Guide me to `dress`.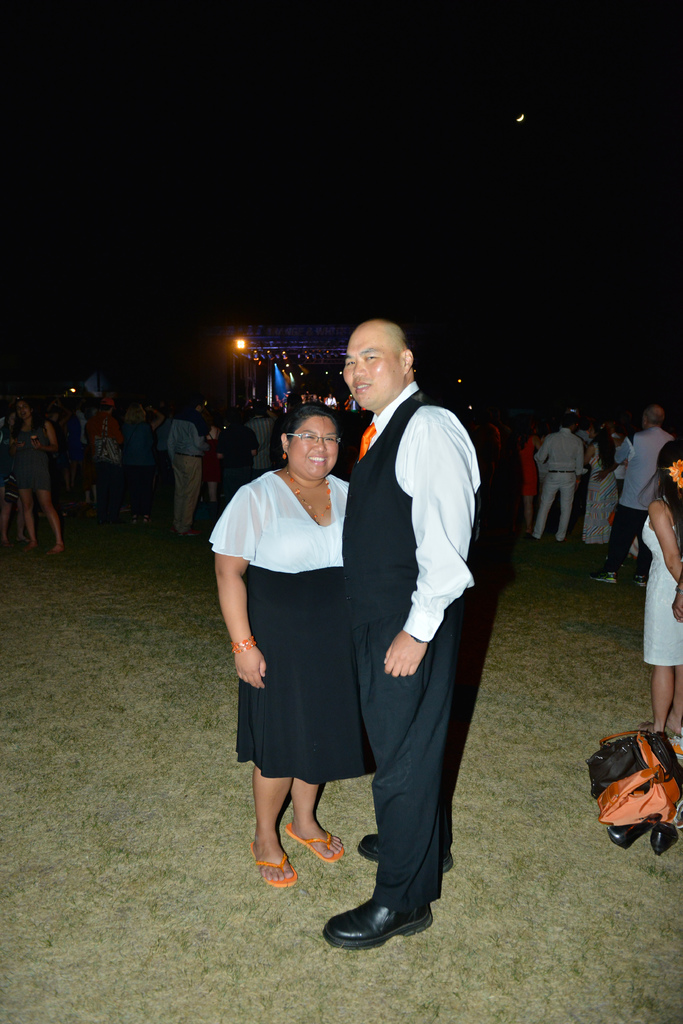
Guidance: select_region(588, 450, 623, 545).
